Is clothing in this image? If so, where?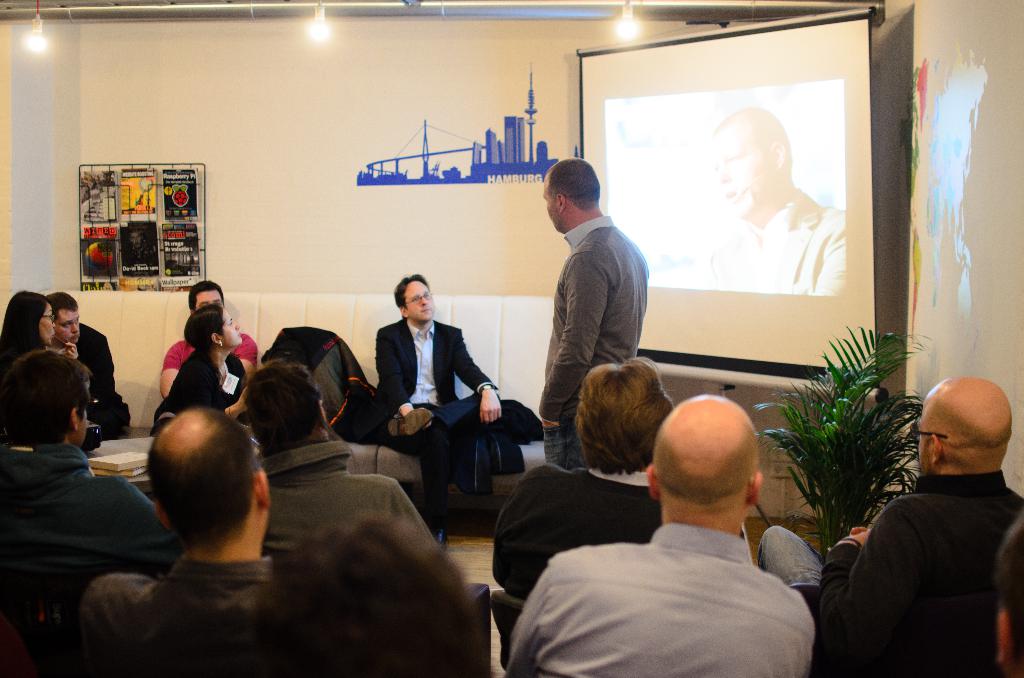
Yes, at select_region(688, 186, 845, 296).
